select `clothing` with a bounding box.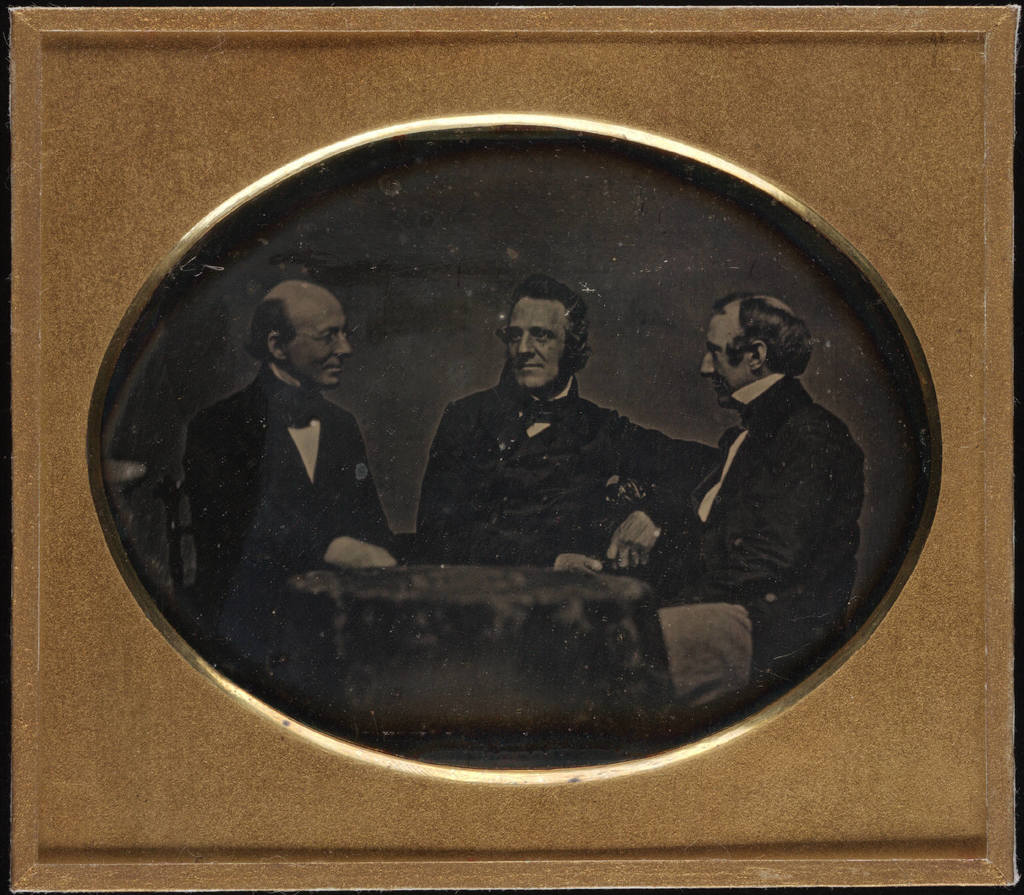
x1=189, y1=371, x2=397, y2=684.
